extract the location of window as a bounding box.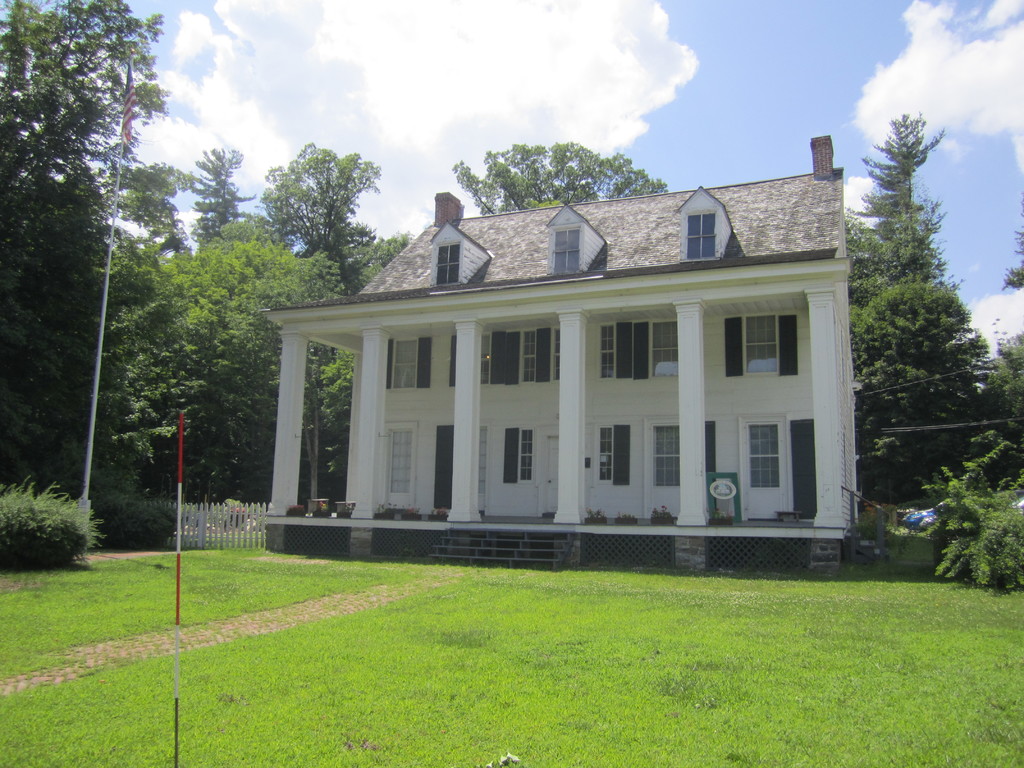
BBox(680, 200, 729, 266).
